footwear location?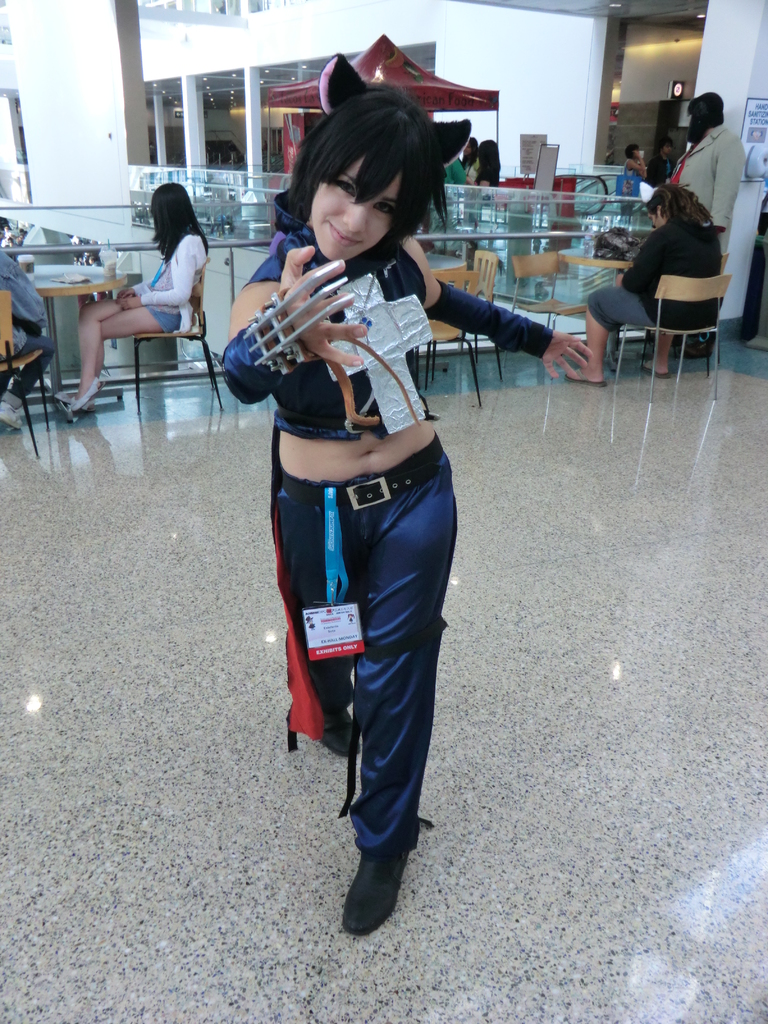
Rect(321, 706, 361, 760)
